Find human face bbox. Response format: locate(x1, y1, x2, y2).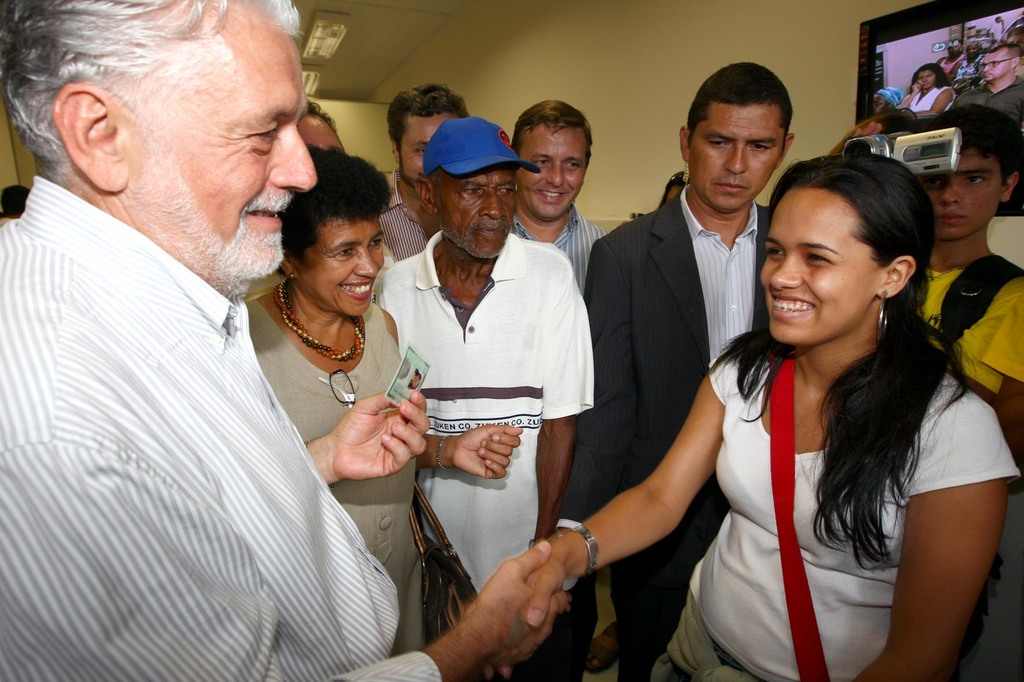
locate(437, 153, 528, 259).
